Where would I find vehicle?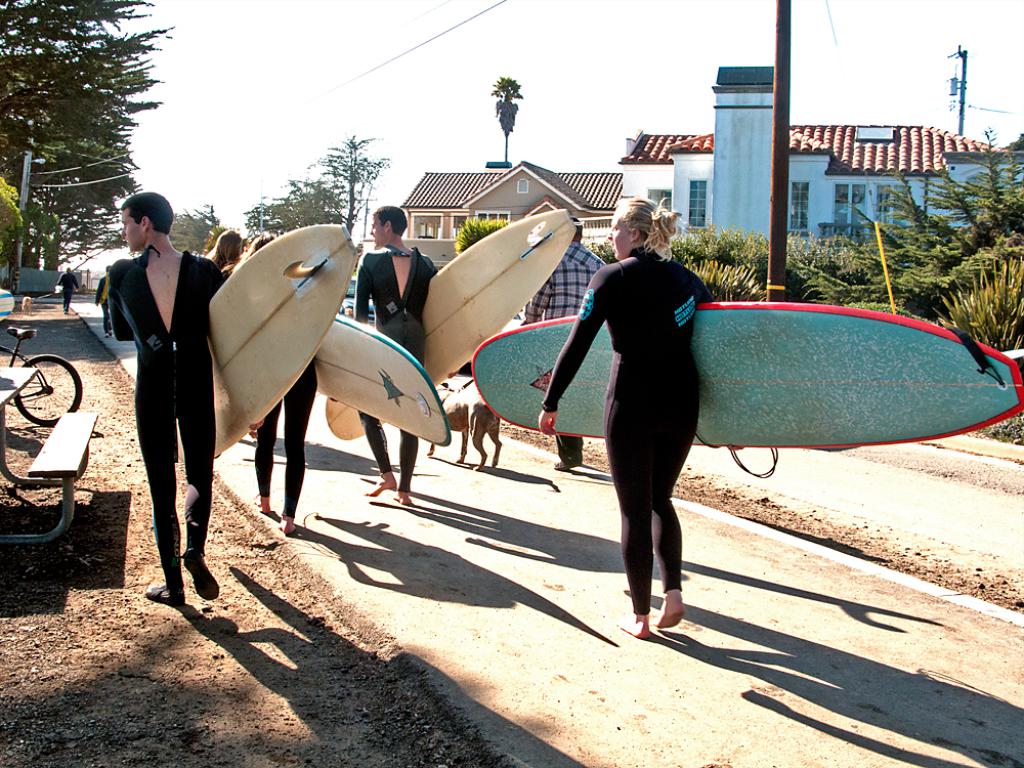
At Rect(311, 314, 454, 442).
